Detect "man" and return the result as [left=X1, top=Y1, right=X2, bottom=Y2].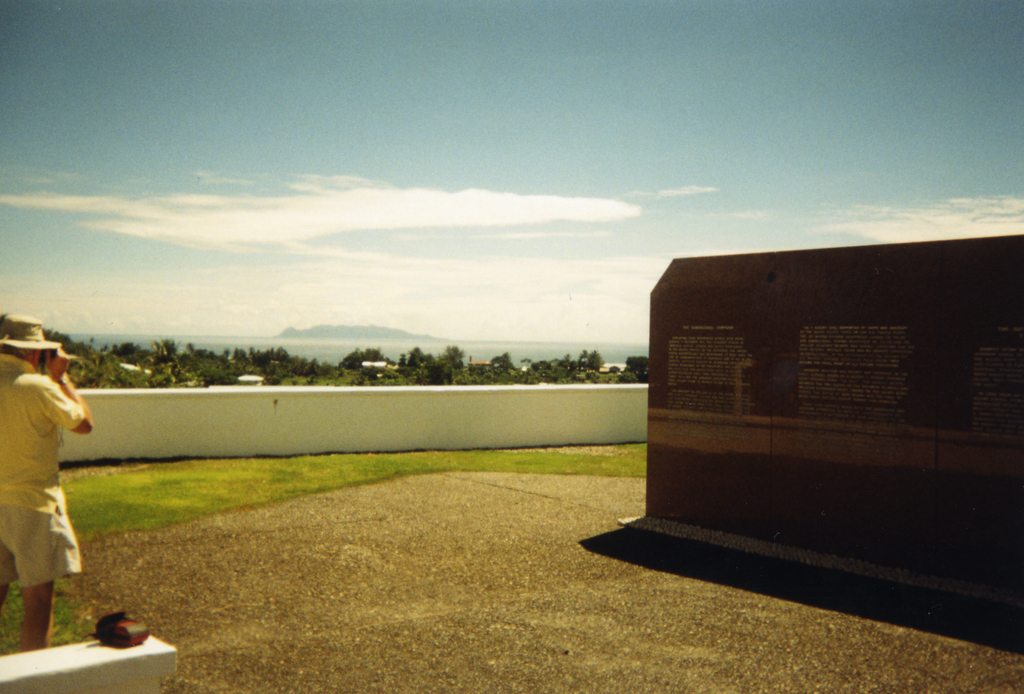
[left=0, top=311, right=95, bottom=653].
